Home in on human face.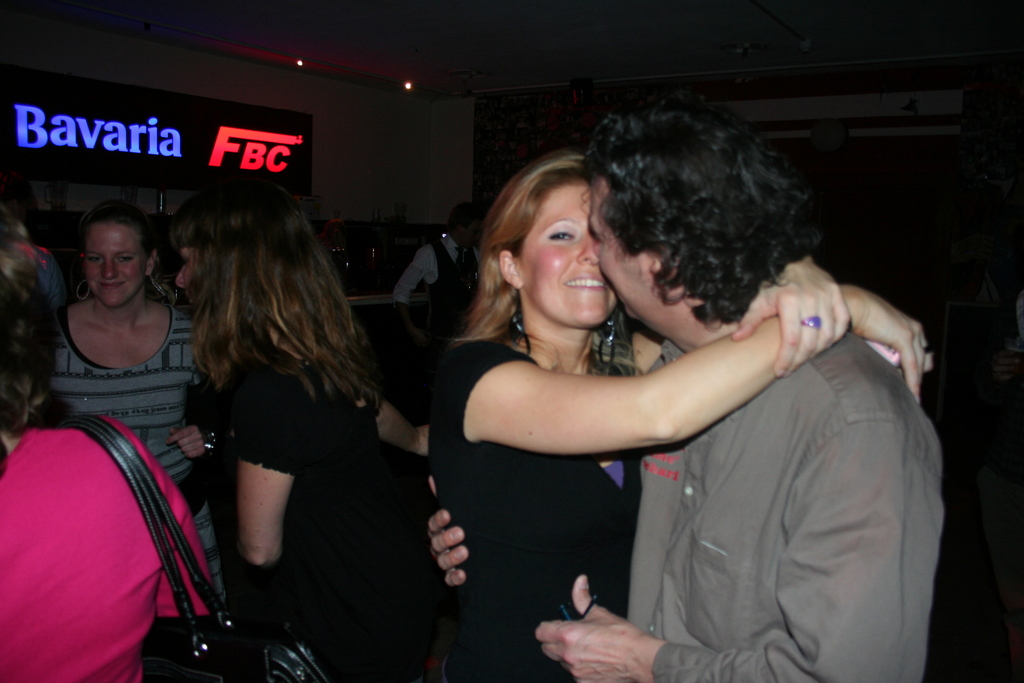
Homed in at 585/183/653/322.
